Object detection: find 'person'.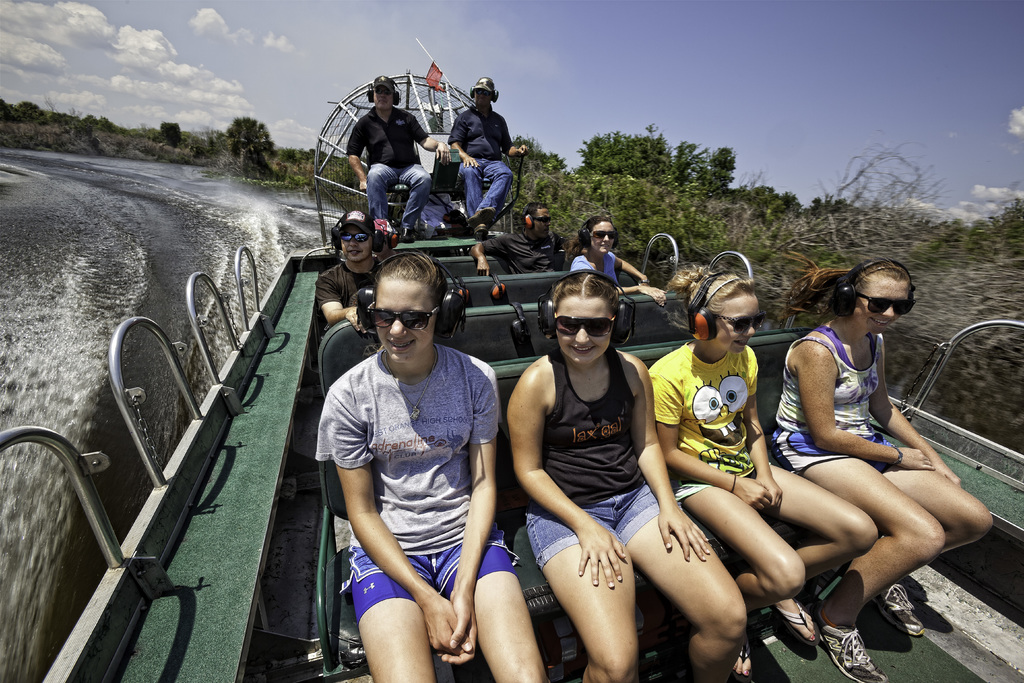
x1=445, y1=65, x2=529, y2=242.
